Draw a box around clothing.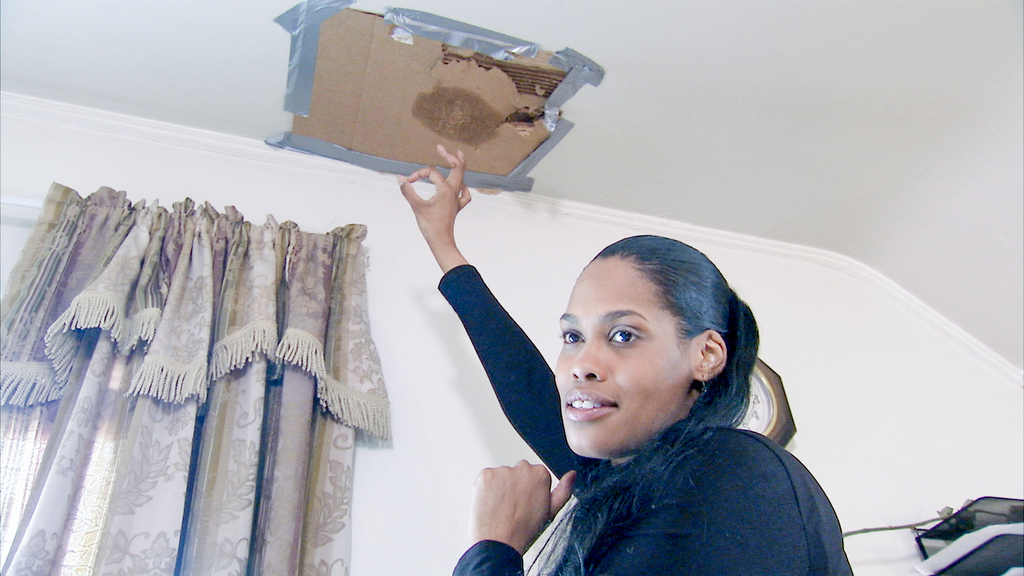
detection(435, 261, 858, 575).
